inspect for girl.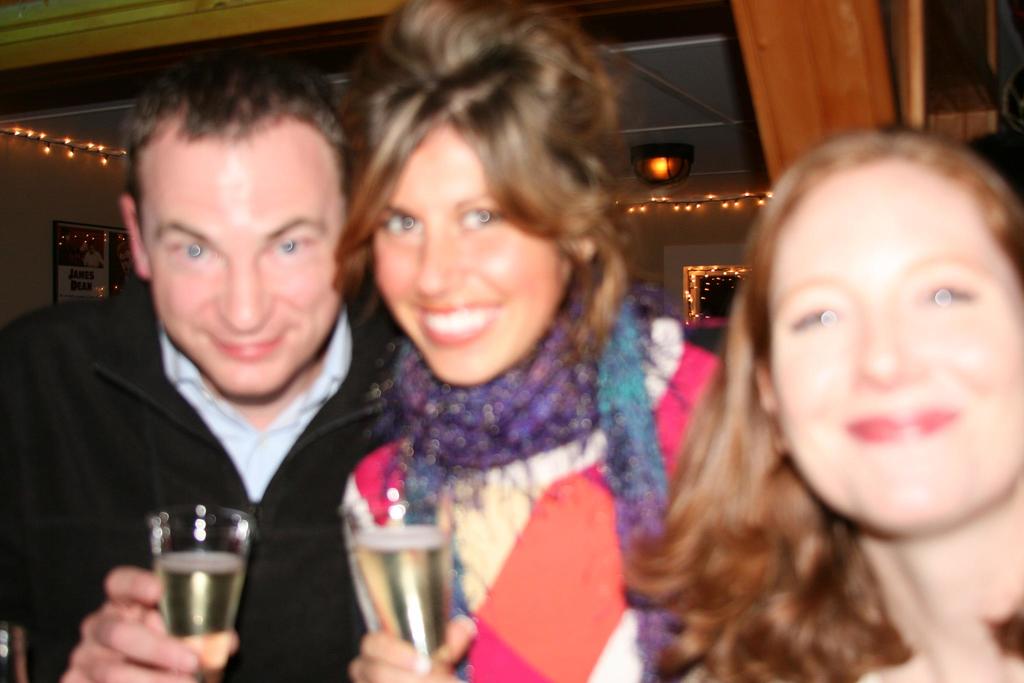
Inspection: x1=67 y1=0 x2=722 y2=682.
